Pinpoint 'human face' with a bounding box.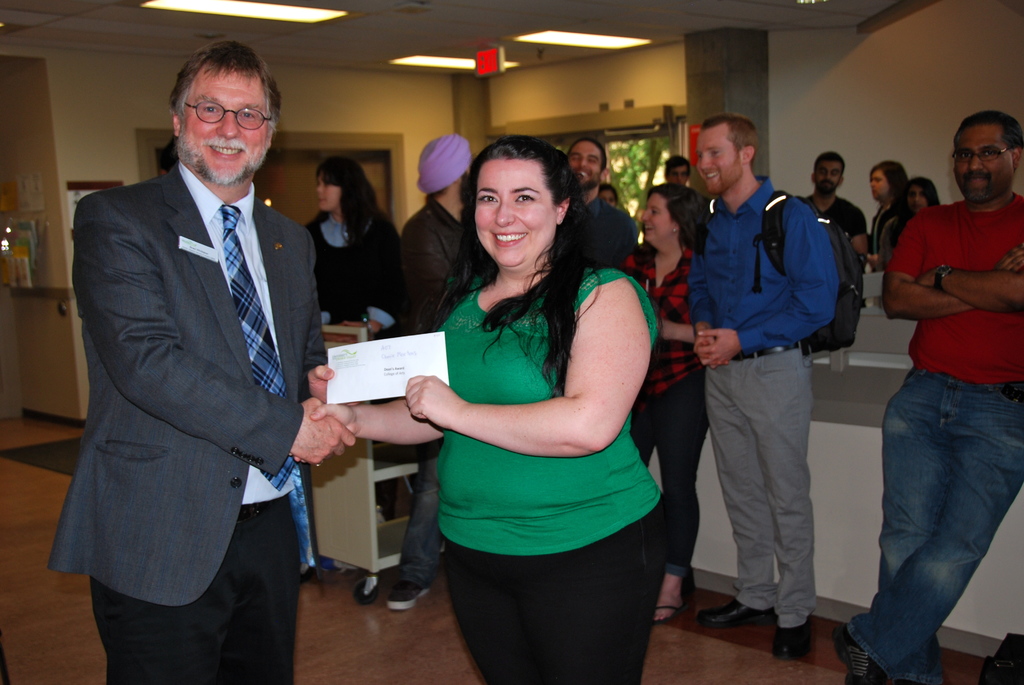
<box>568,139,601,188</box>.
